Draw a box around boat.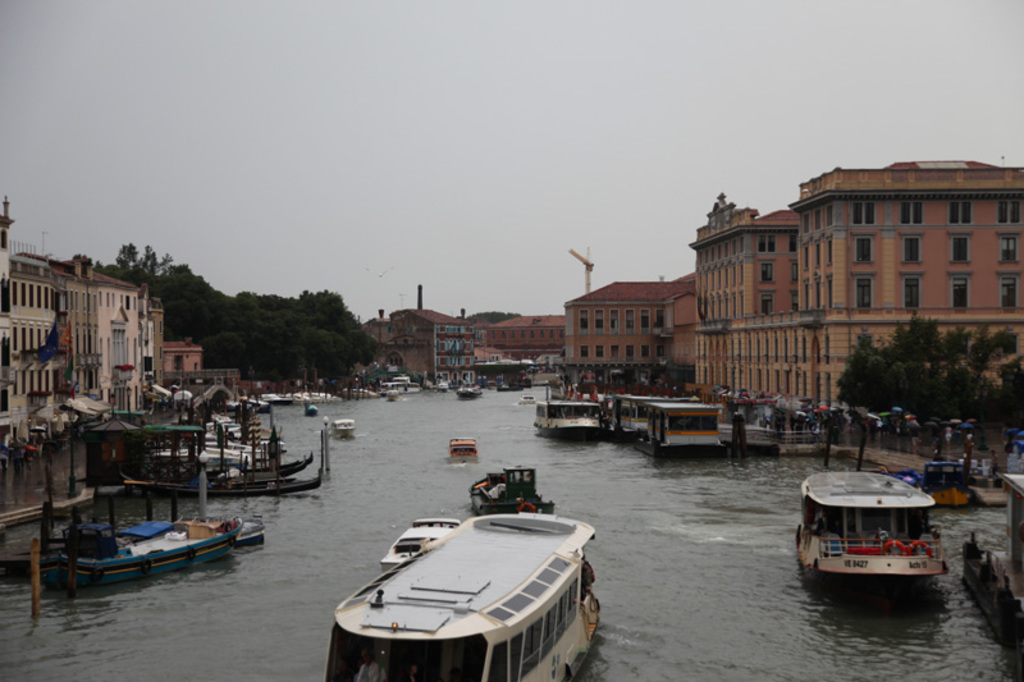
[796,463,957,607].
